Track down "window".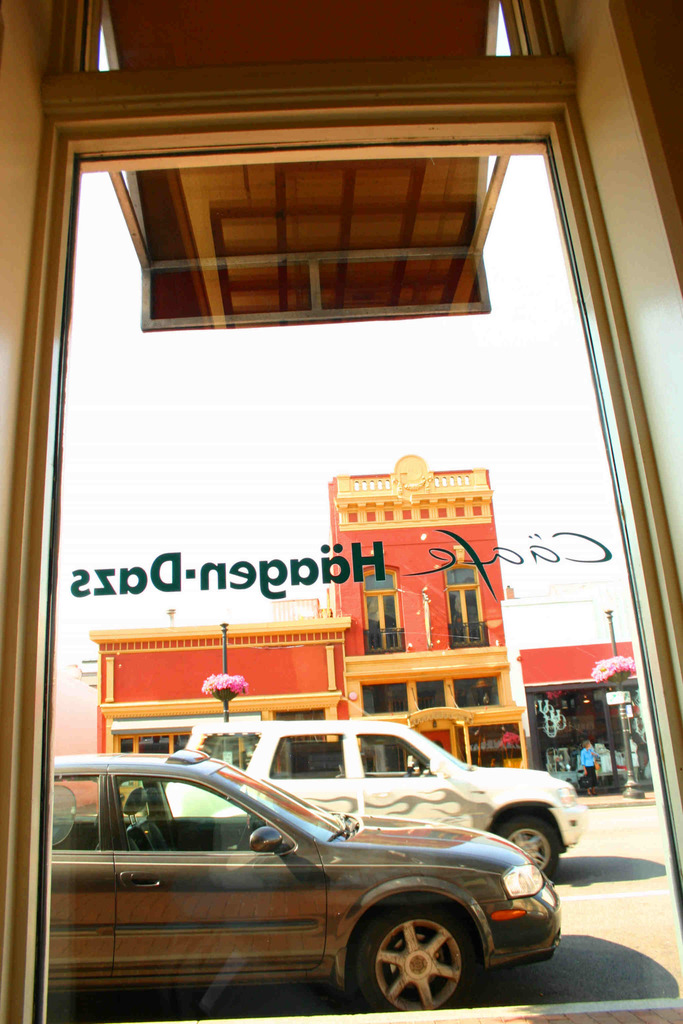
Tracked to detection(113, 777, 279, 854).
